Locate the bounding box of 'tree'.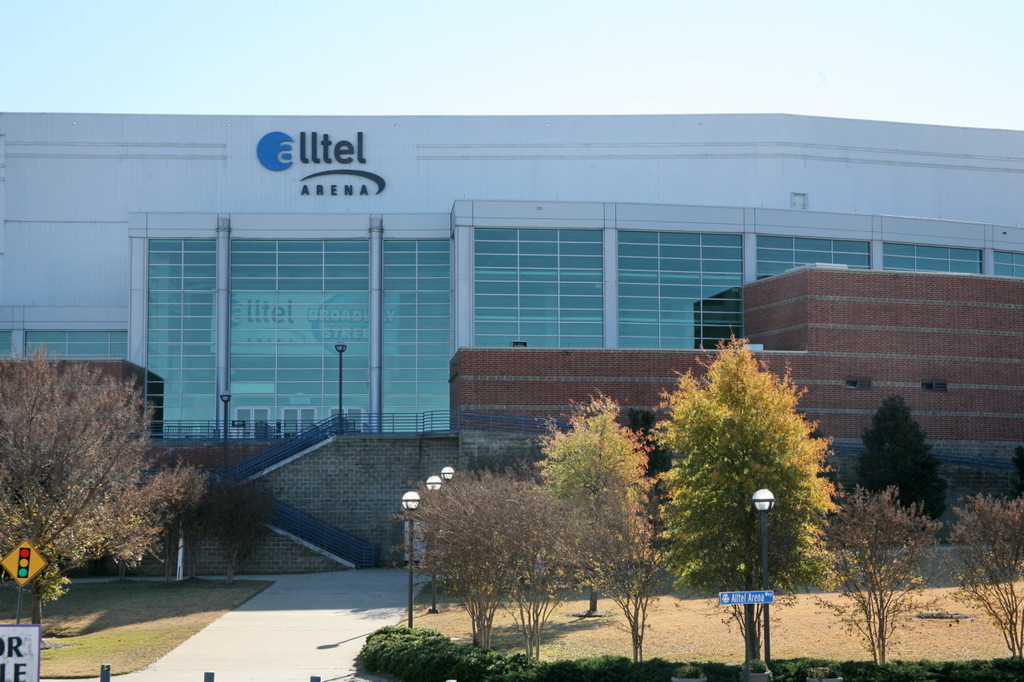
Bounding box: box=[0, 345, 187, 656].
